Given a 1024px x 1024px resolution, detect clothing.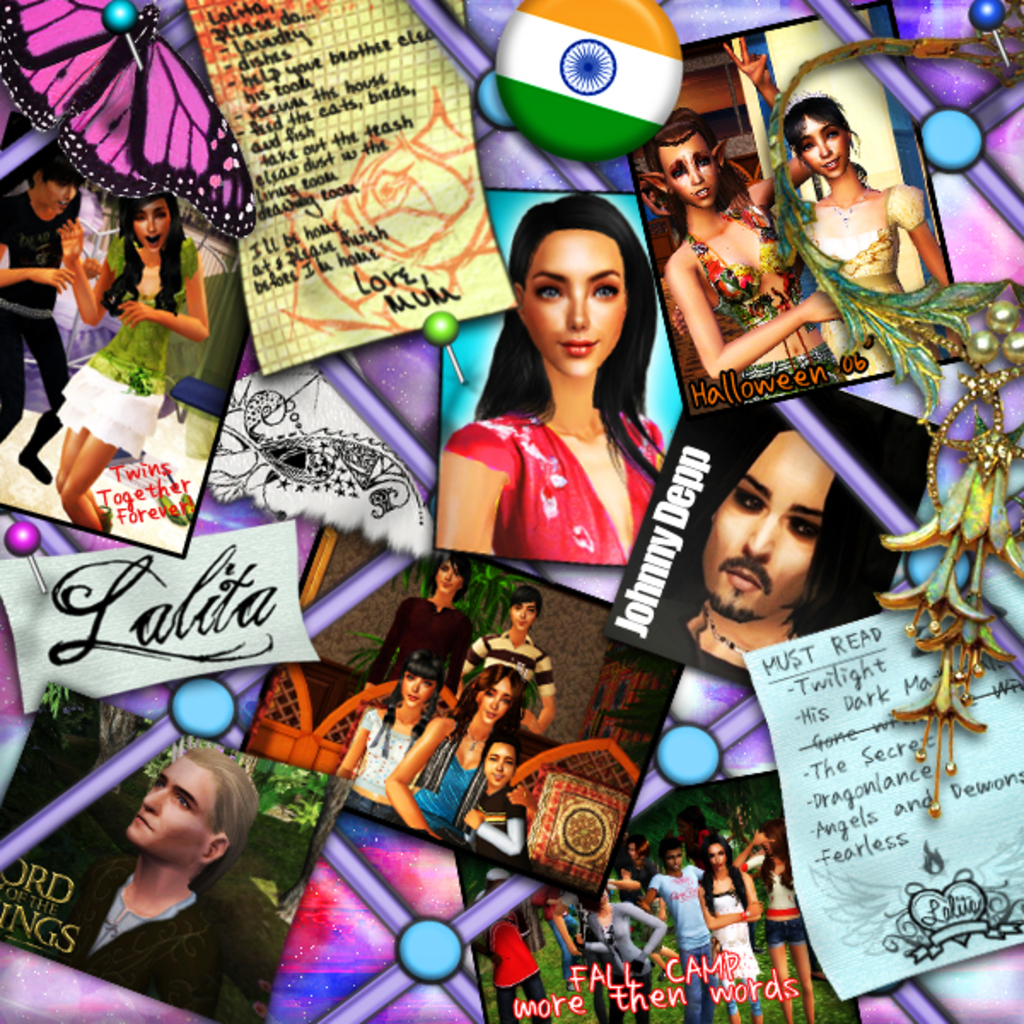
{"x1": 43, "y1": 865, "x2": 229, "y2": 1021}.
